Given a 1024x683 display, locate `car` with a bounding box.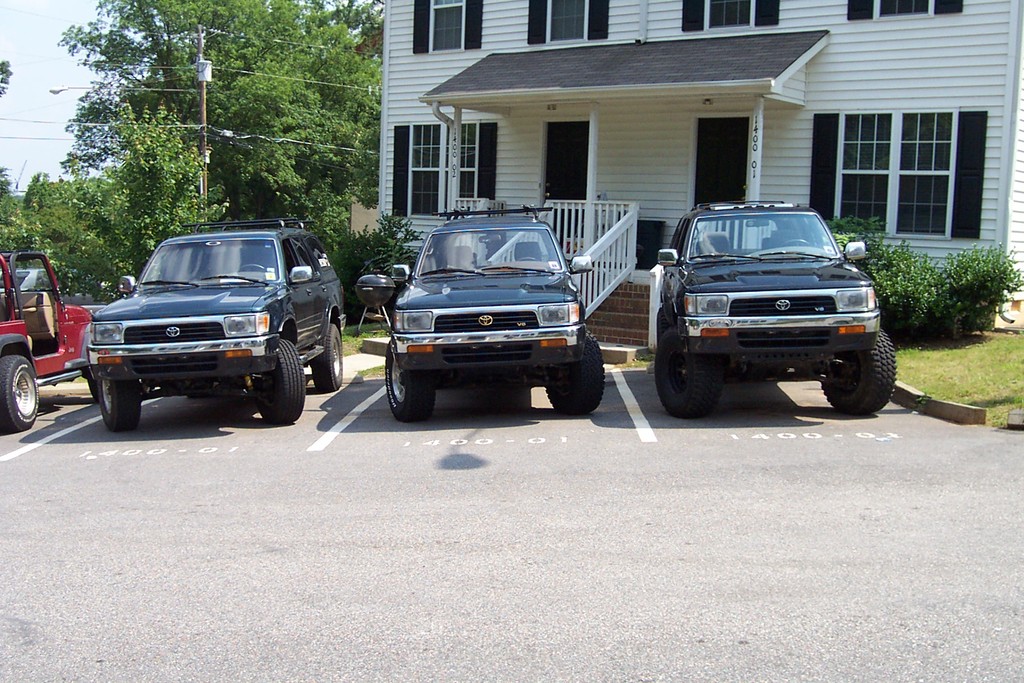
Located: [left=84, top=215, right=347, bottom=421].
